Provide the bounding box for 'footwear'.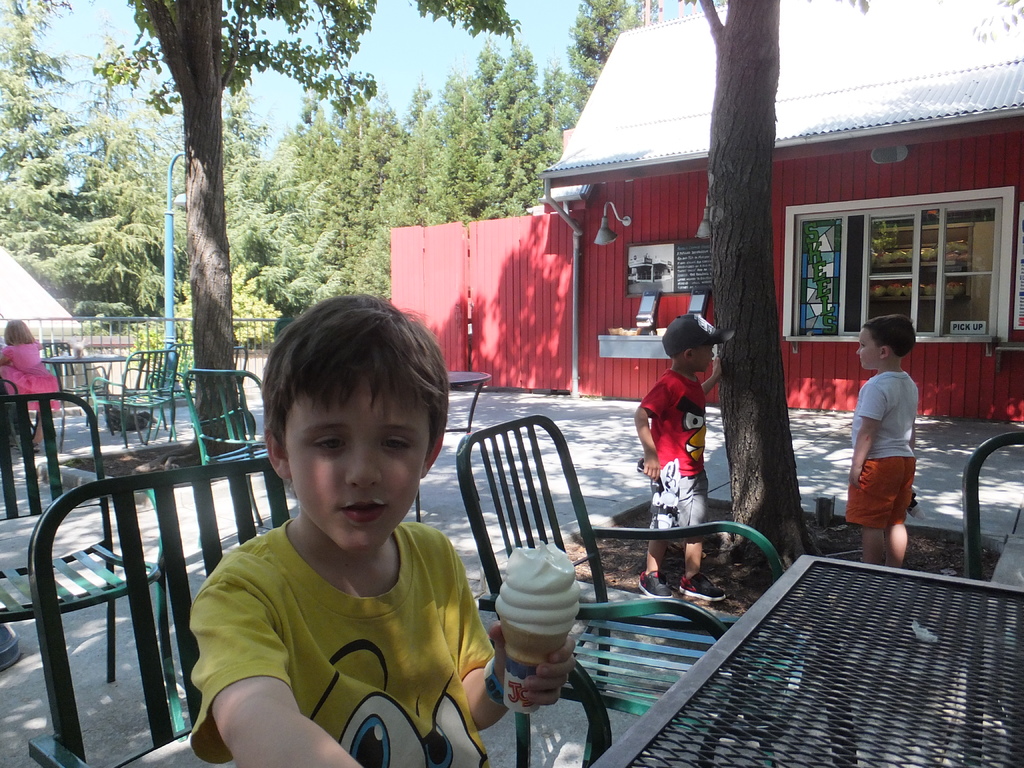
<box>675,574,724,607</box>.
